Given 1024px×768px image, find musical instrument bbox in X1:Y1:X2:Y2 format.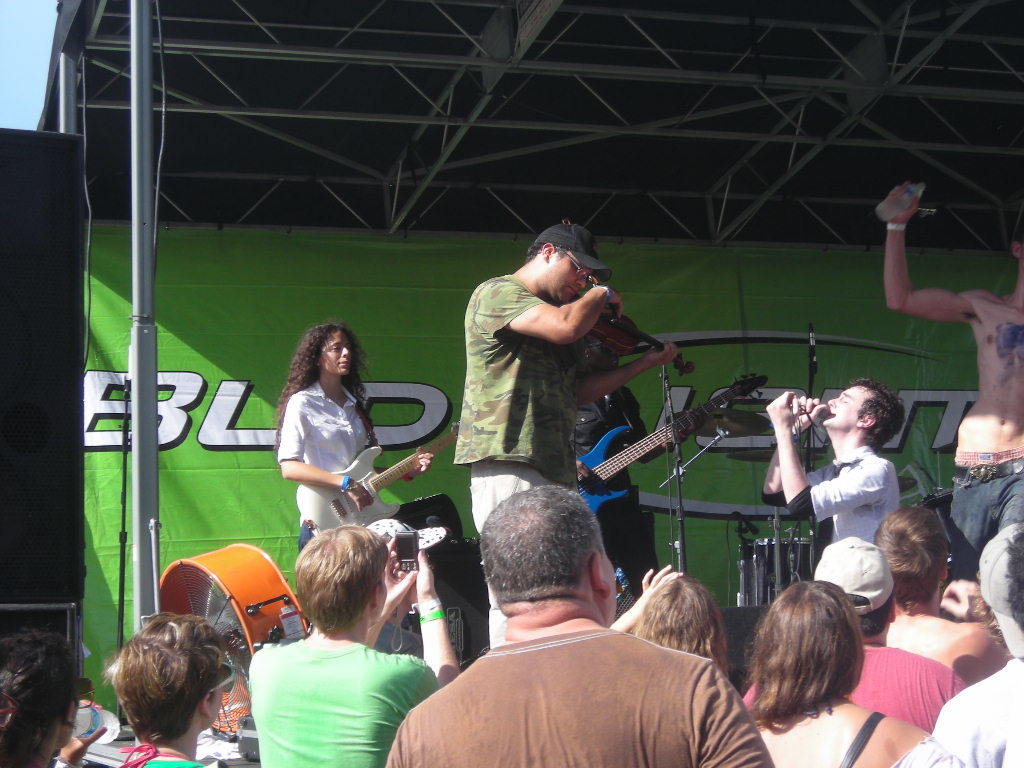
576:373:771:524.
